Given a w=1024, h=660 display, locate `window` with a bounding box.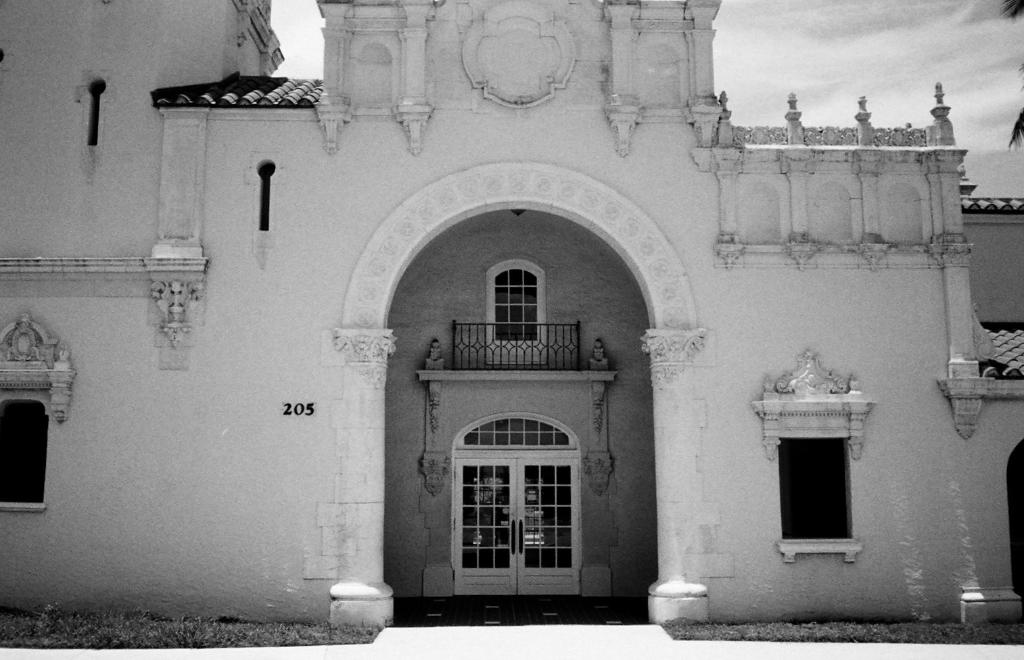
Located: bbox=(484, 255, 544, 343).
